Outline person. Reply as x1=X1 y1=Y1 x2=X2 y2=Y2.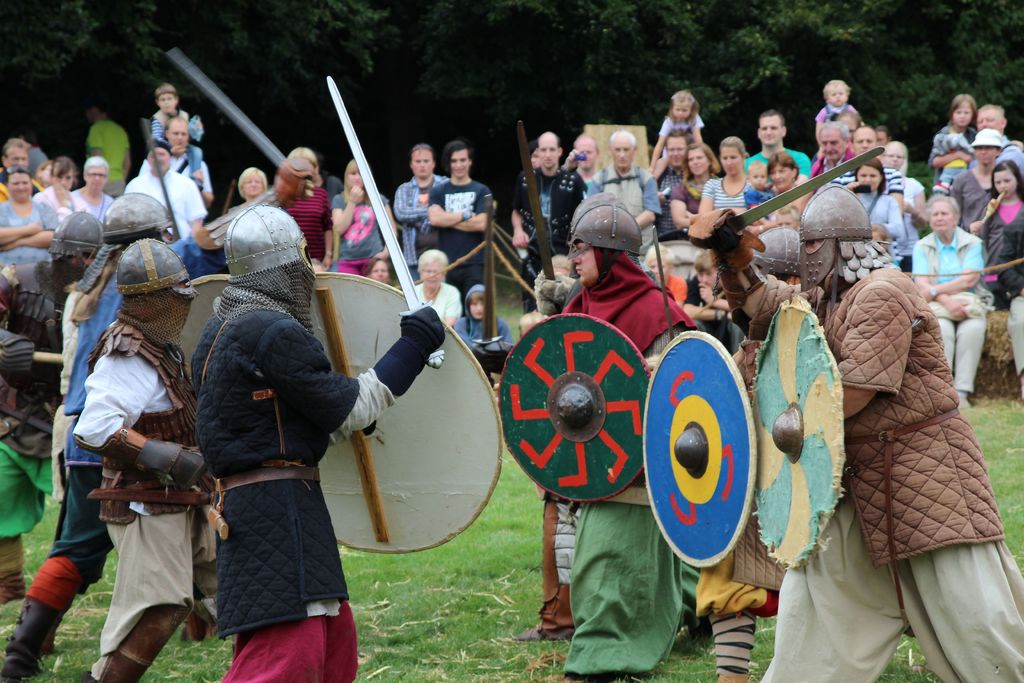
x1=183 y1=182 x2=376 y2=682.
